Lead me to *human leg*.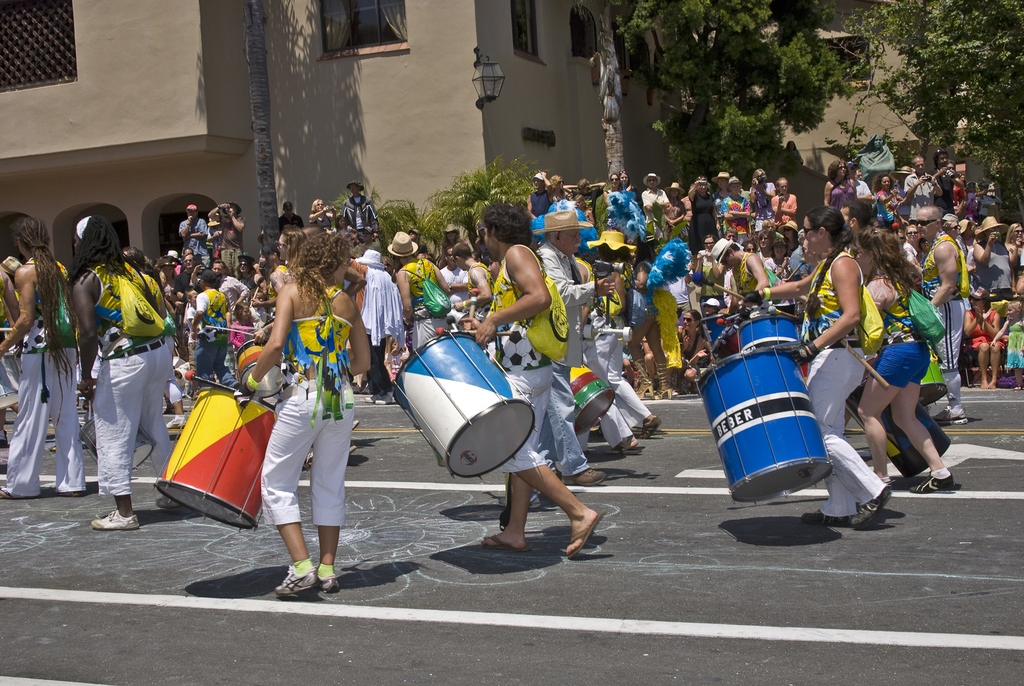
Lead to region(609, 368, 661, 427).
